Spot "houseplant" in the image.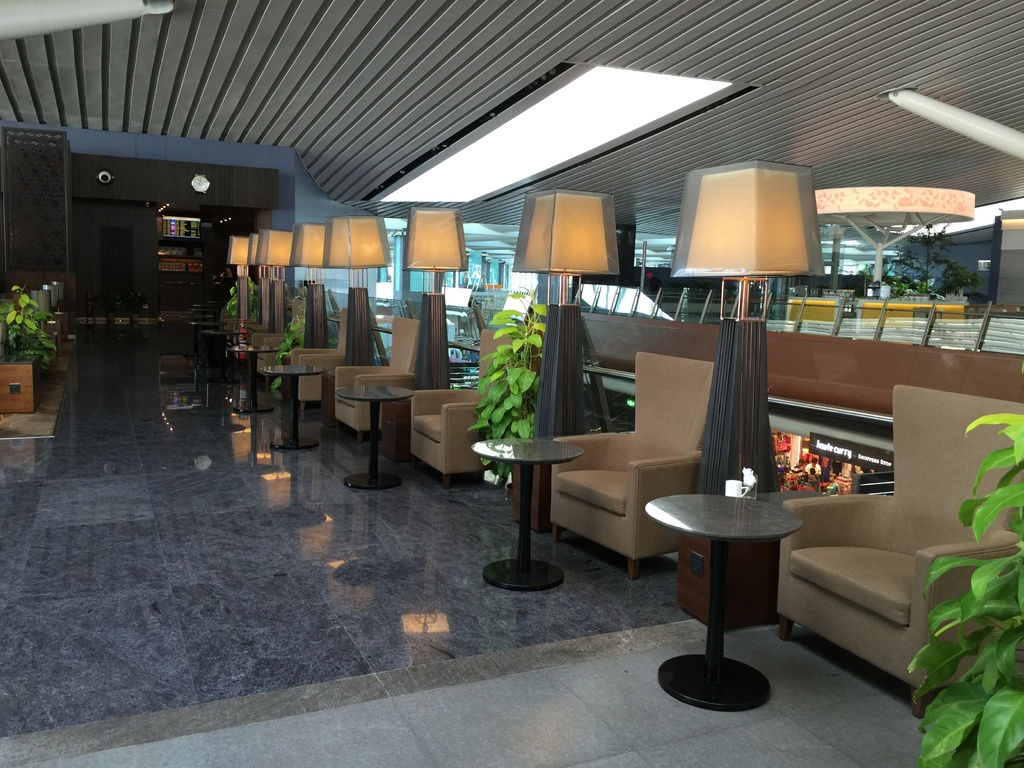
"houseplant" found at Rect(271, 306, 307, 408).
